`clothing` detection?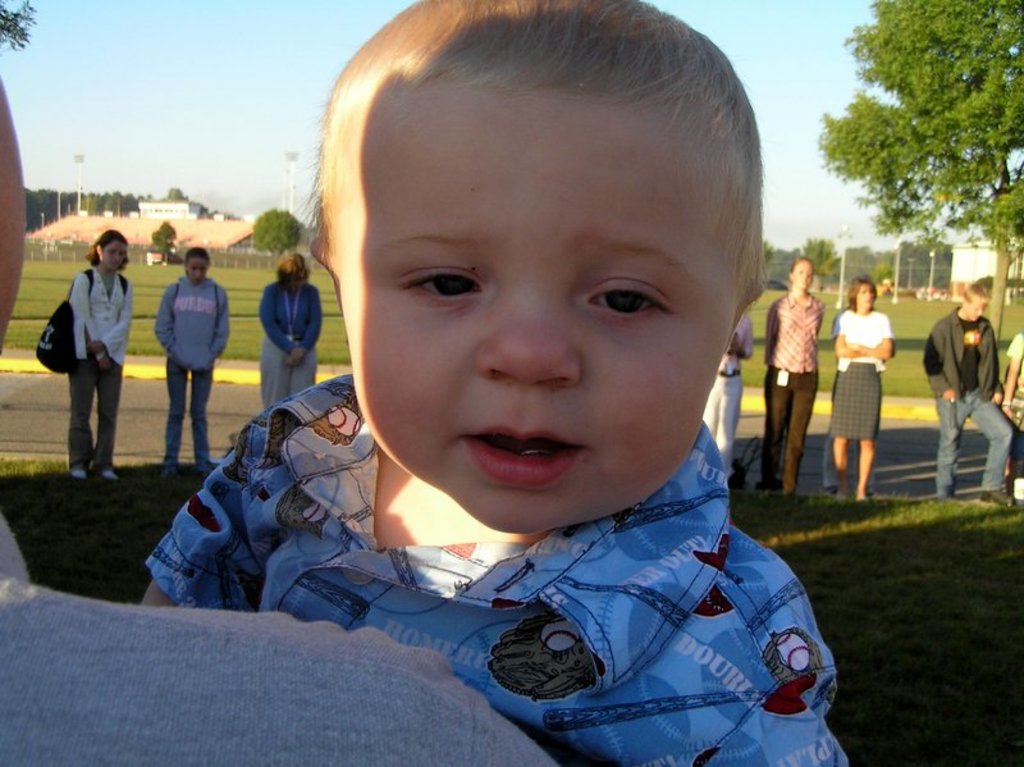
(left=833, top=302, right=892, bottom=434)
